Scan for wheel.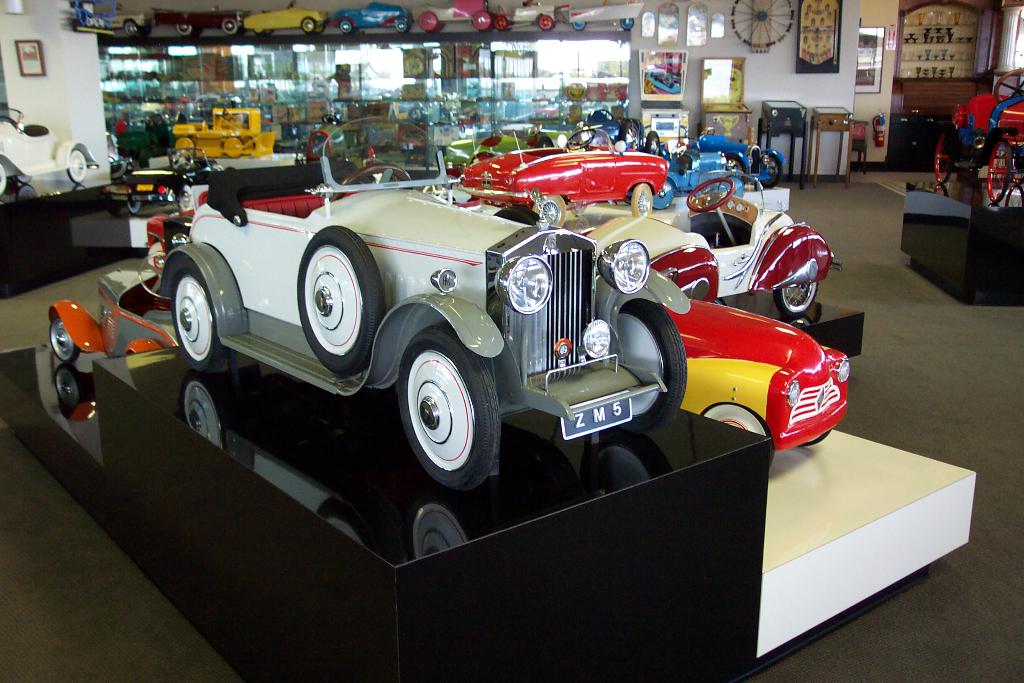
Scan result: x1=566, y1=124, x2=597, y2=151.
